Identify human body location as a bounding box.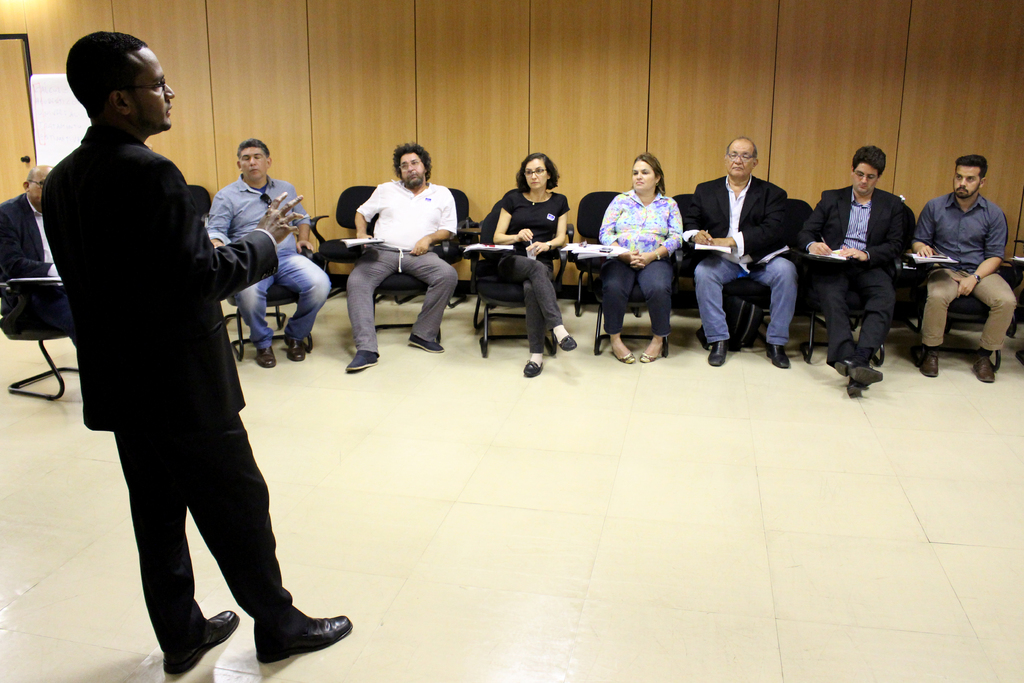
box(799, 147, 920, 397).
